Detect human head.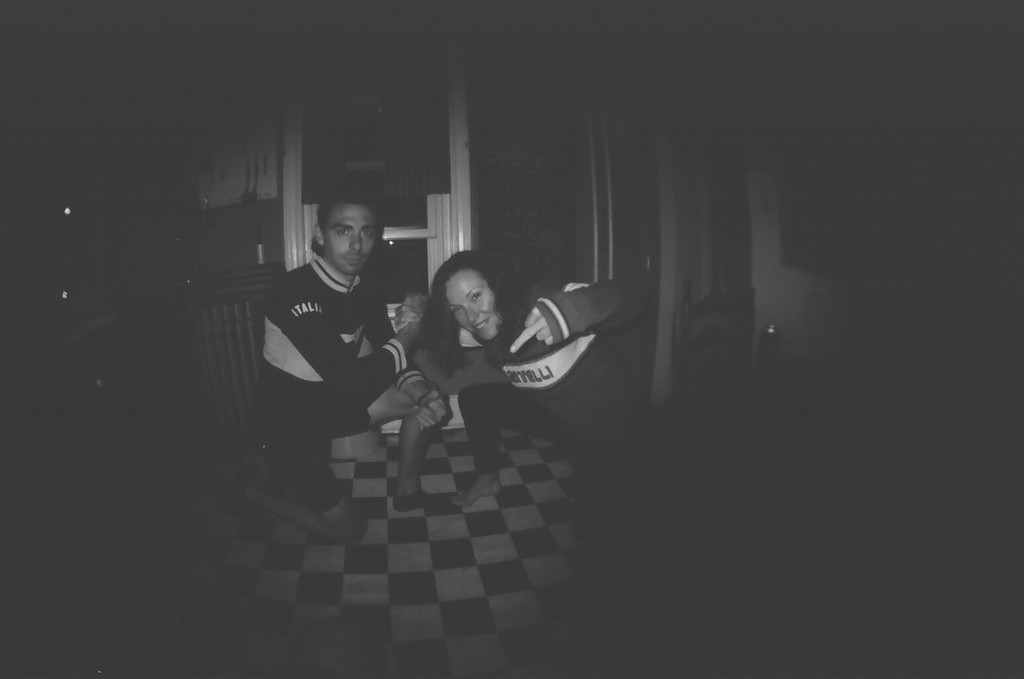
Detected at locate(312, 180, 386, 280).
